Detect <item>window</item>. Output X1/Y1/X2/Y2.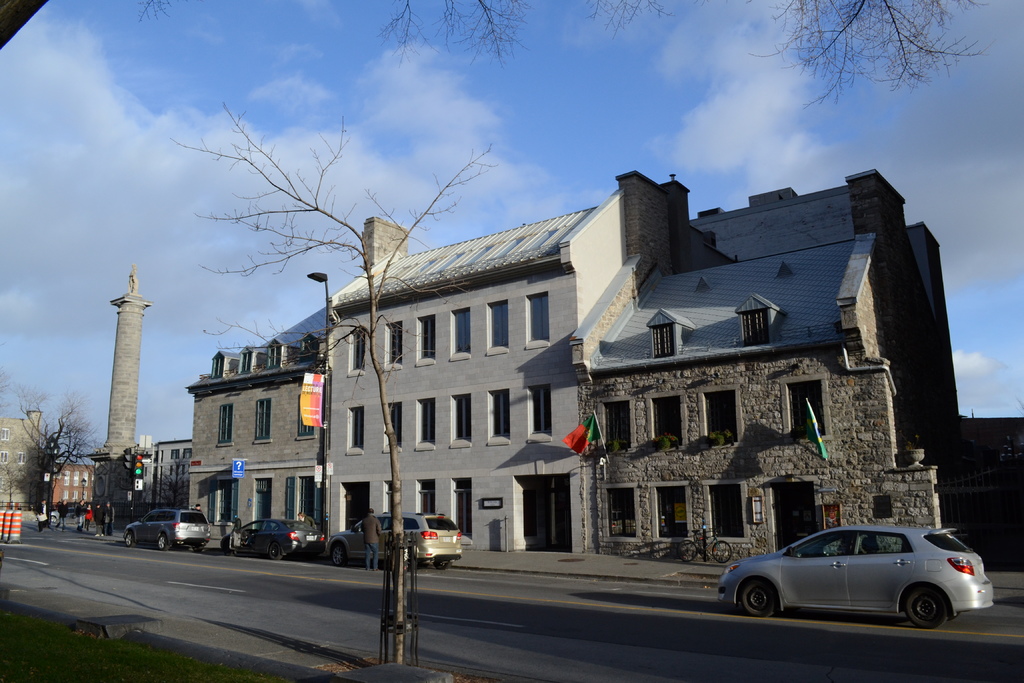
376/395/406/454.
